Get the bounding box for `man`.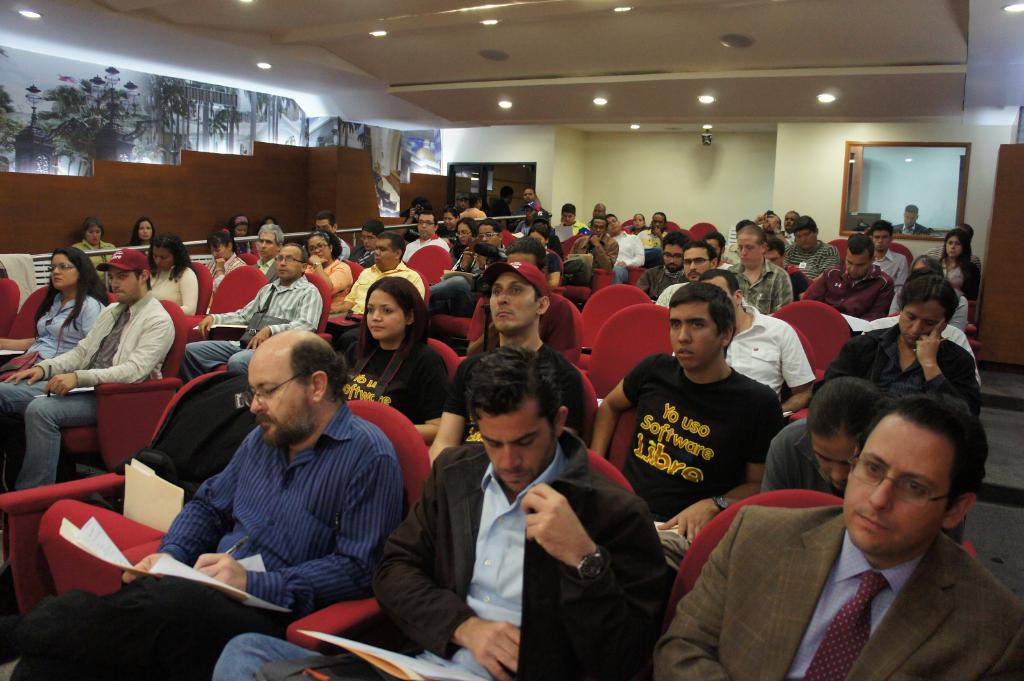
[x1=660, y1=244, x2=719, y2=301].
